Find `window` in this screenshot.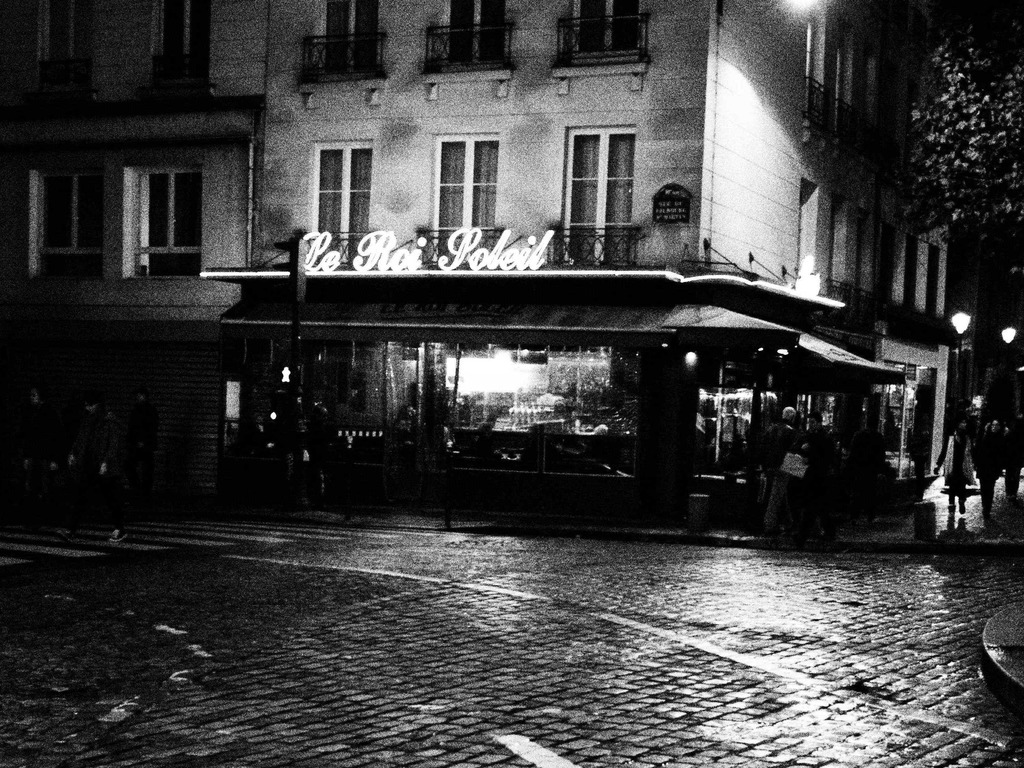
The bounding box for `window` is [left=565, top=108, right=635, bottom=227].
